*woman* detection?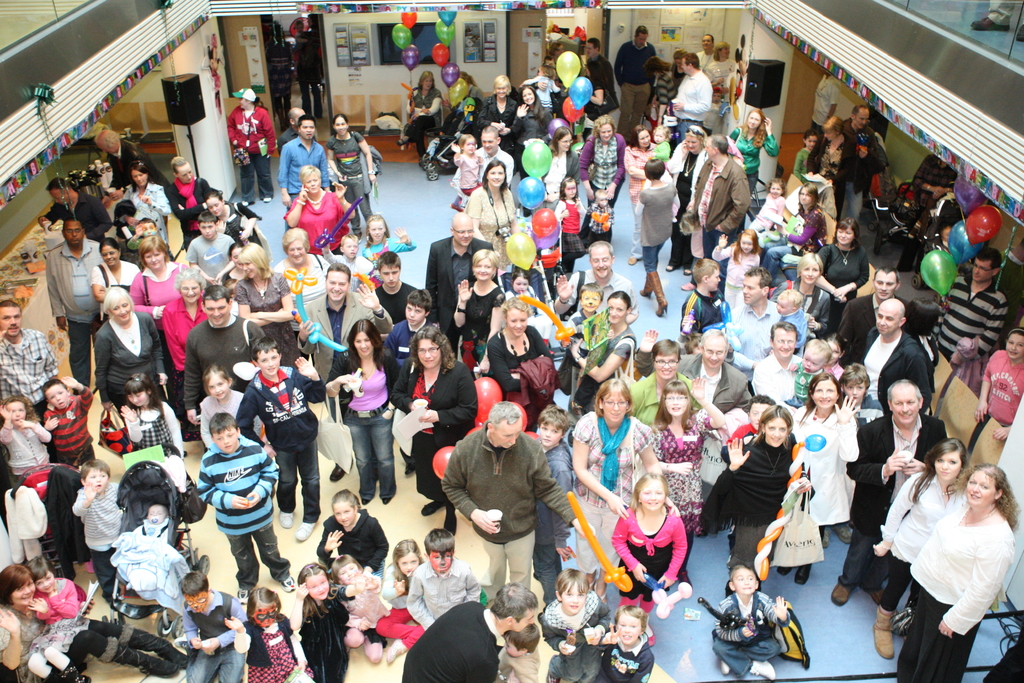
<region>232, 238, 301, 364</region>
